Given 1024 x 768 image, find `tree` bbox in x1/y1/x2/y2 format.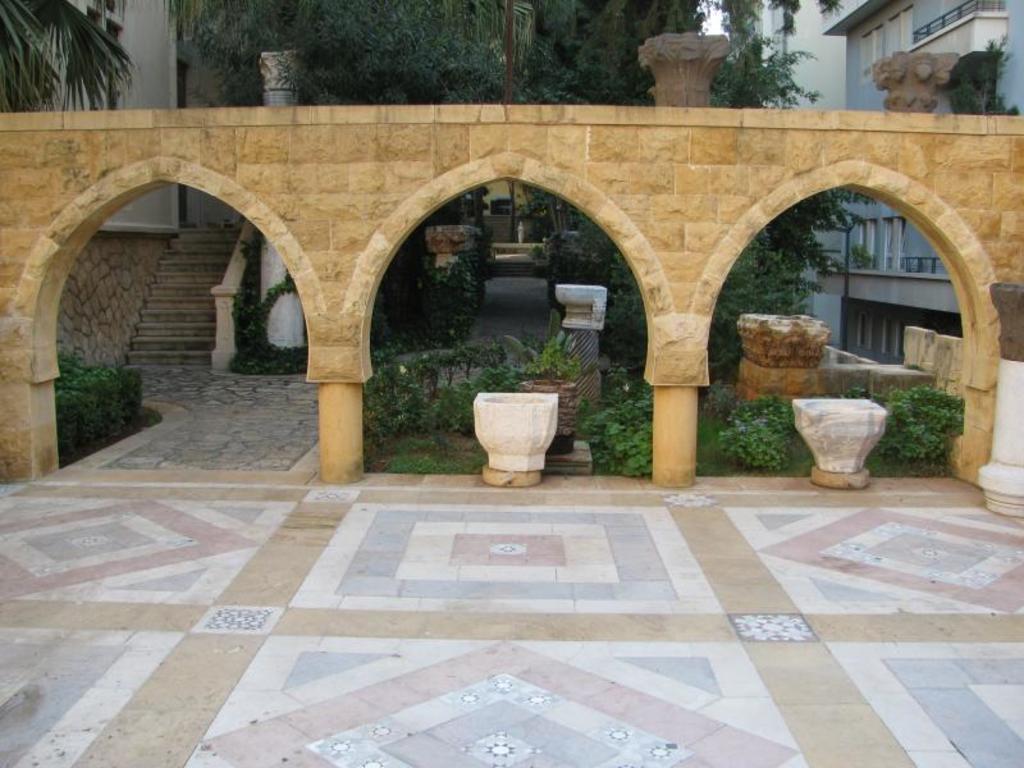
599/234/813/372.
